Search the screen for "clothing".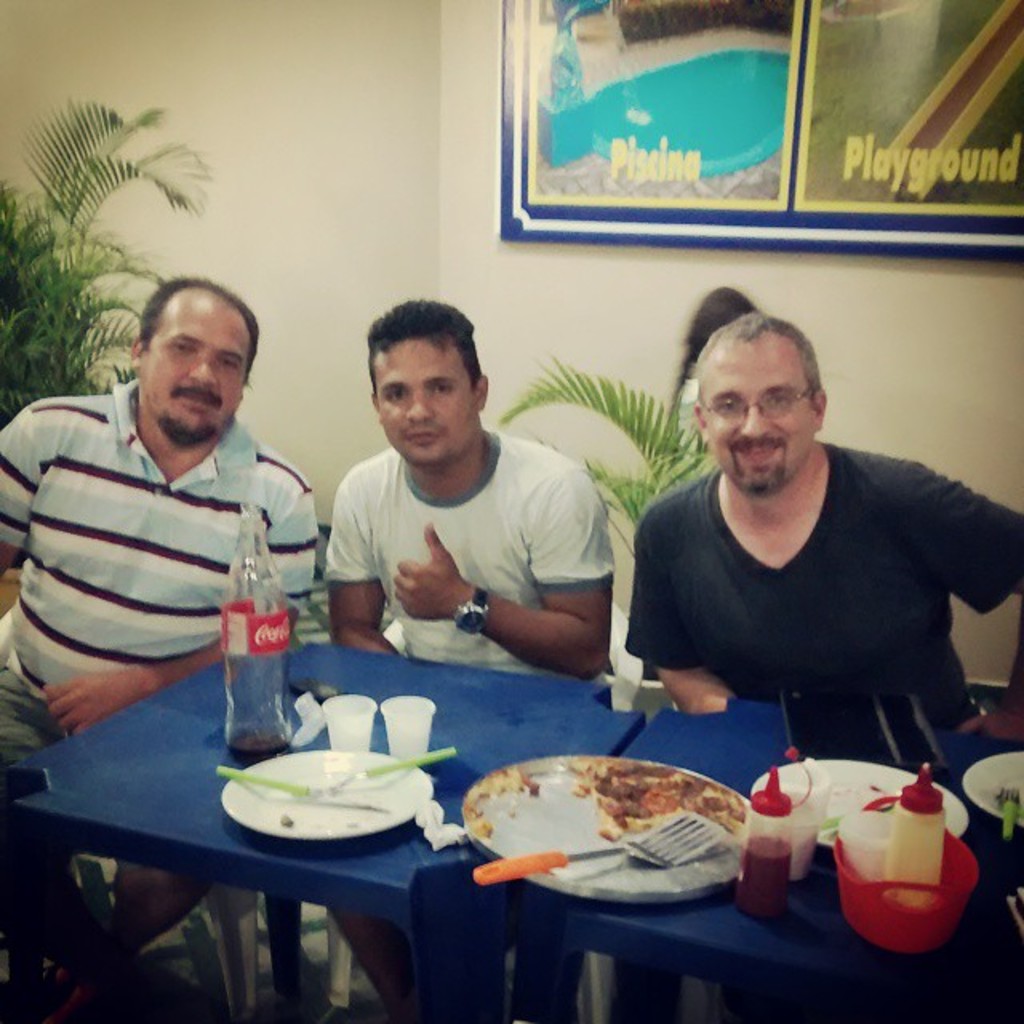
Found at {"x1": 605, "y1": 411, "x2": 1003, "y2": 768}.
